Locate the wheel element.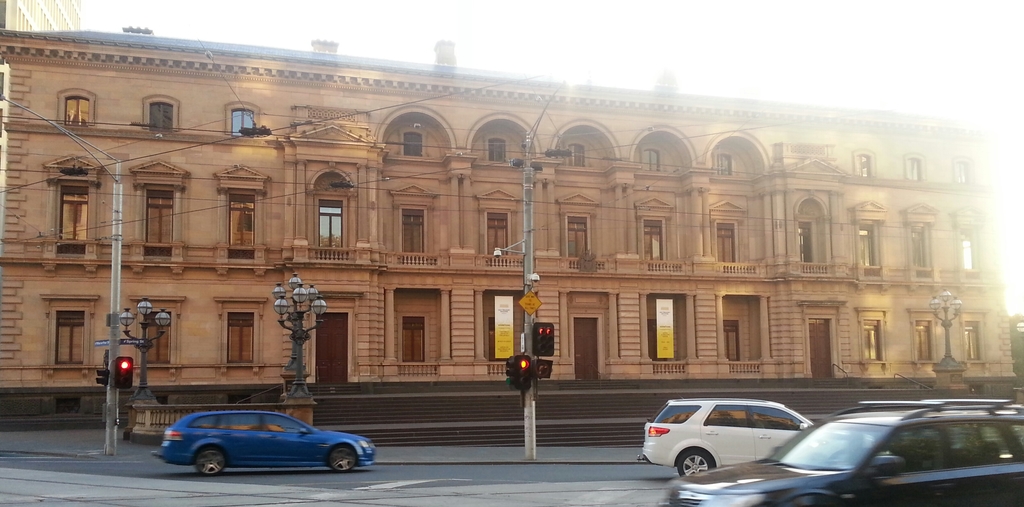
Element bbox: bbox=(191, 441, 227, 478).
